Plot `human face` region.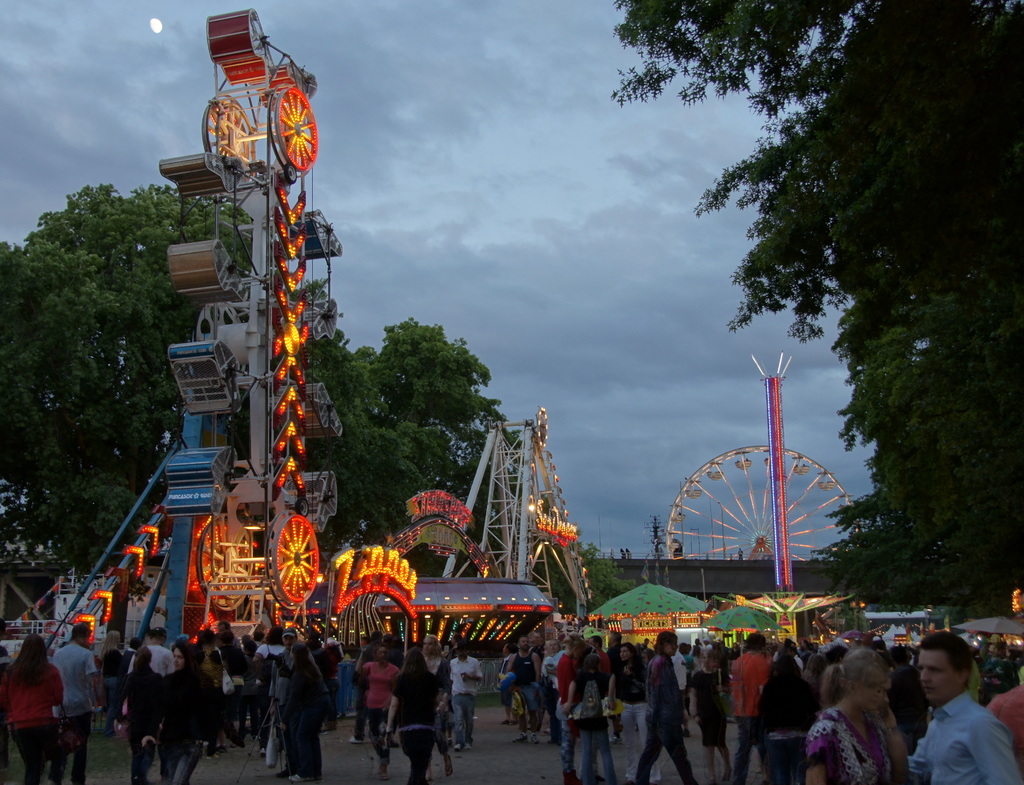
Plotted at (520, 640, 526, 651).
